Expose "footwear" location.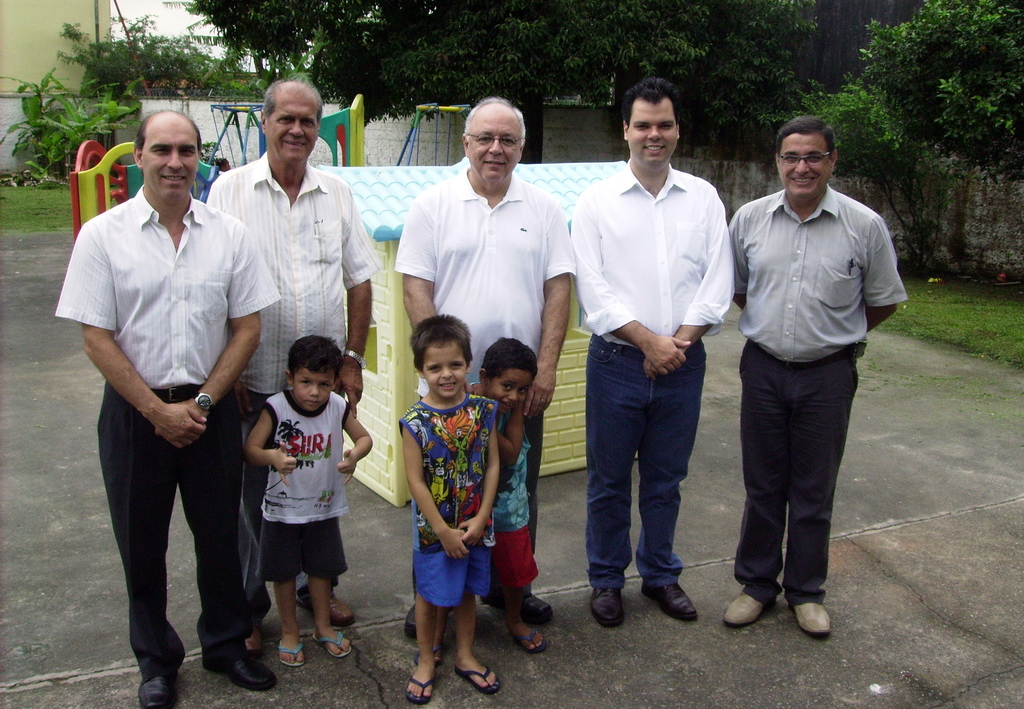
Exposed at (504, 614, 555, 658).
